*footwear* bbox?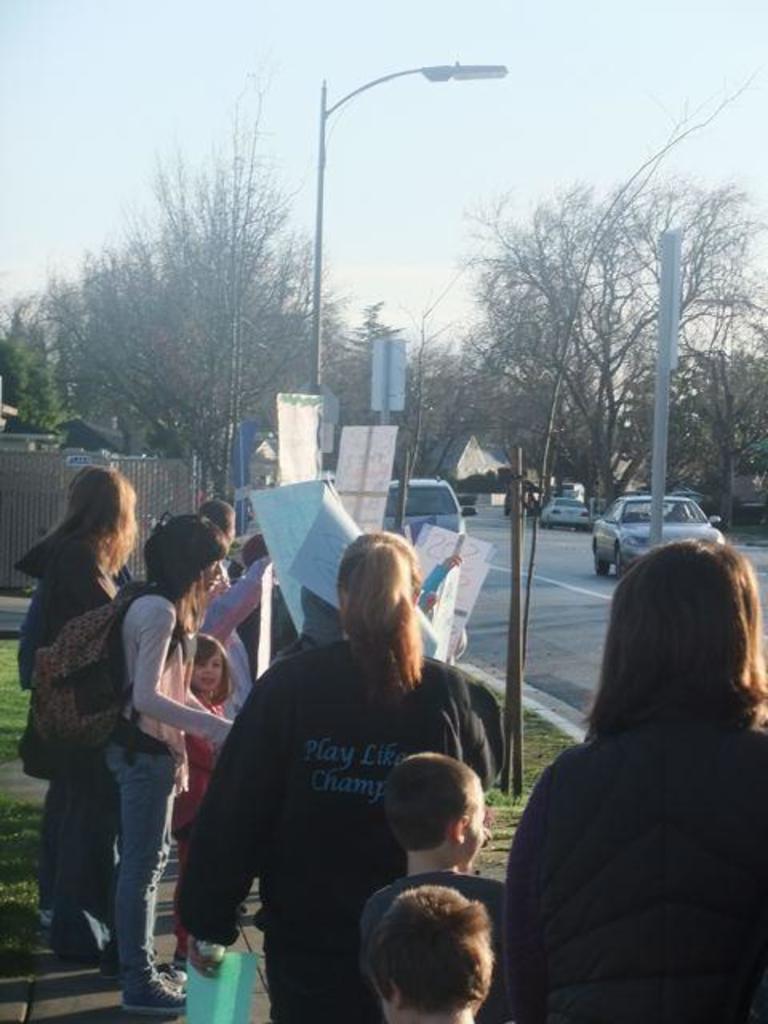
102:958:120:979
